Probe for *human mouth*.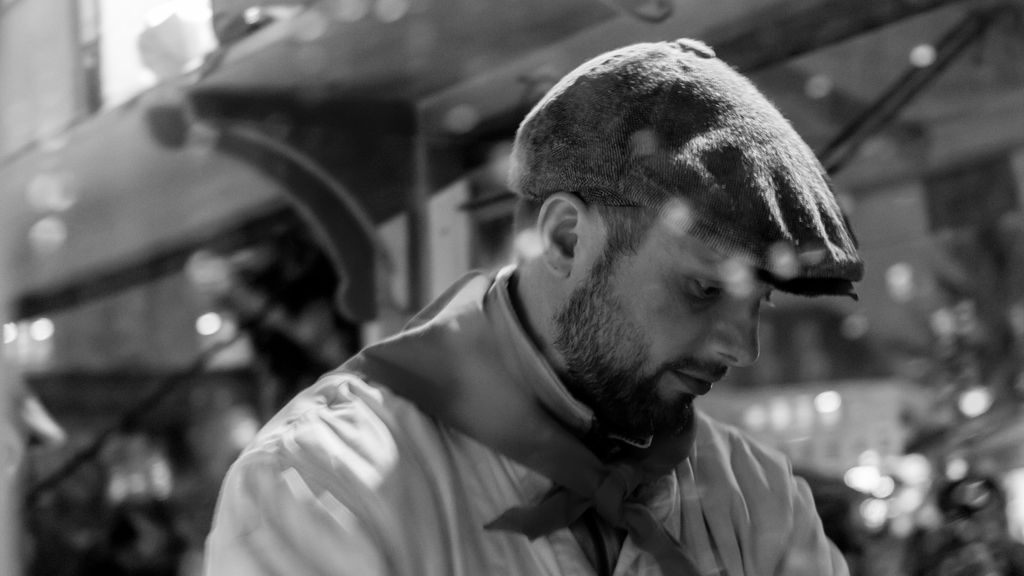
Probe result: [667,371,717,395].
